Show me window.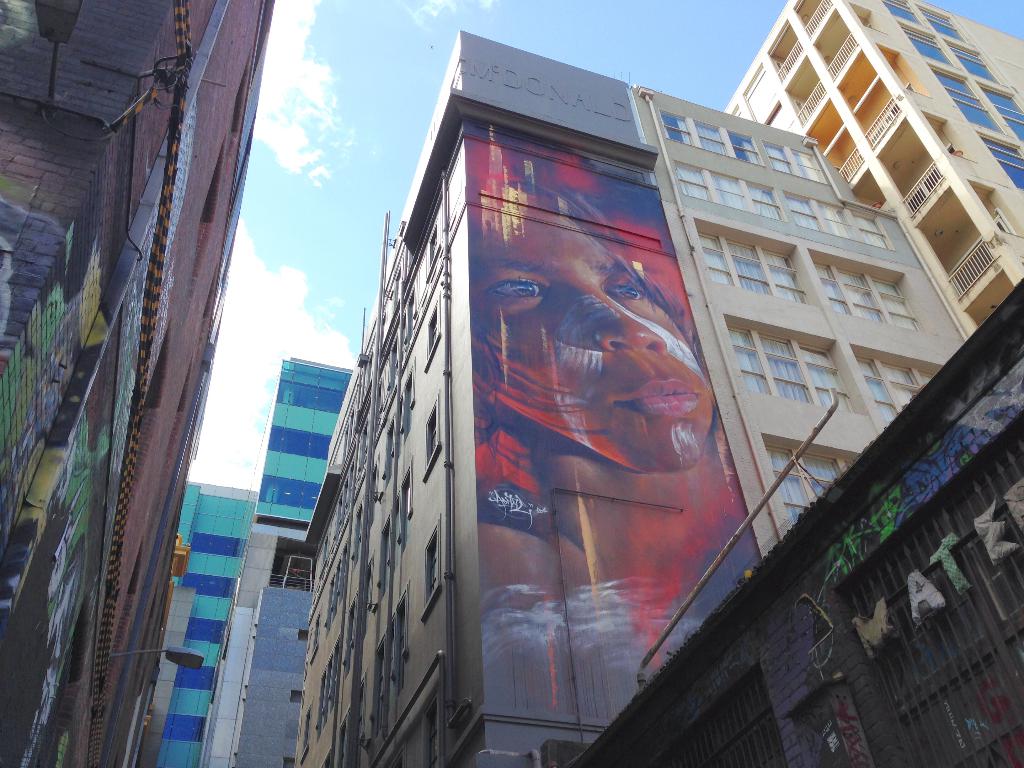
window is here: {"x1": 884, "y1": 358, "x2": 922, "y2": 406}.
